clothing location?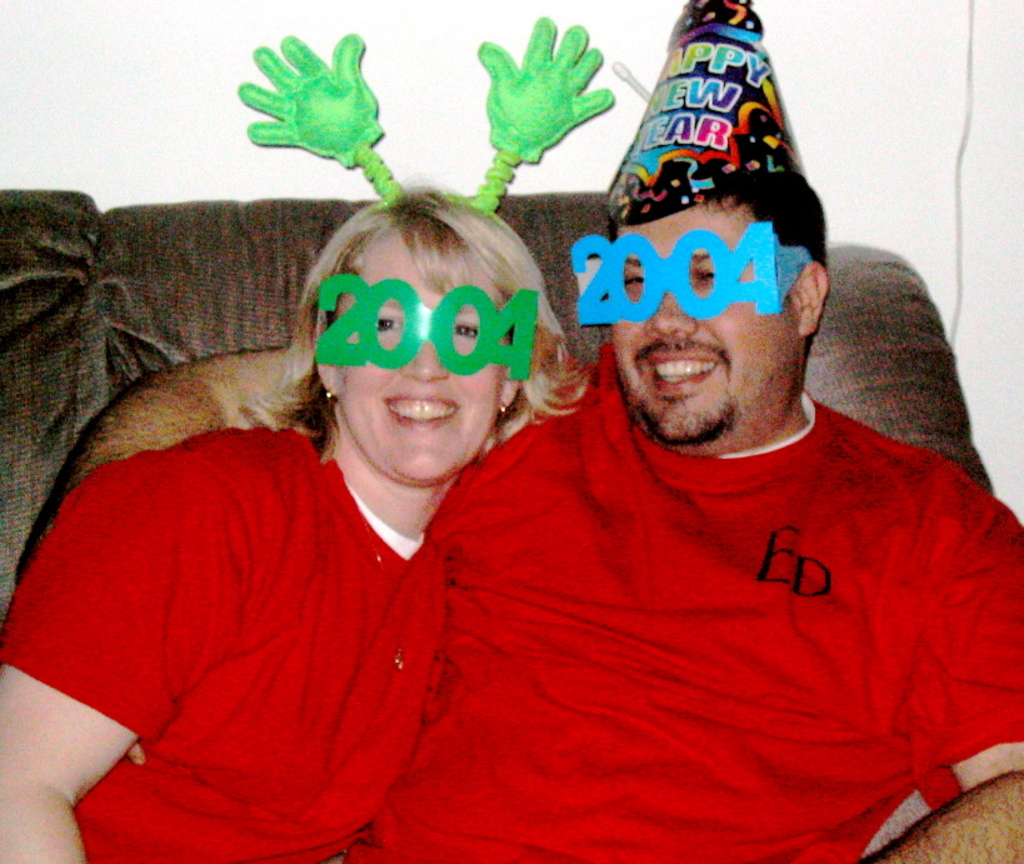
<region>391, 321, 998, 838</region>
